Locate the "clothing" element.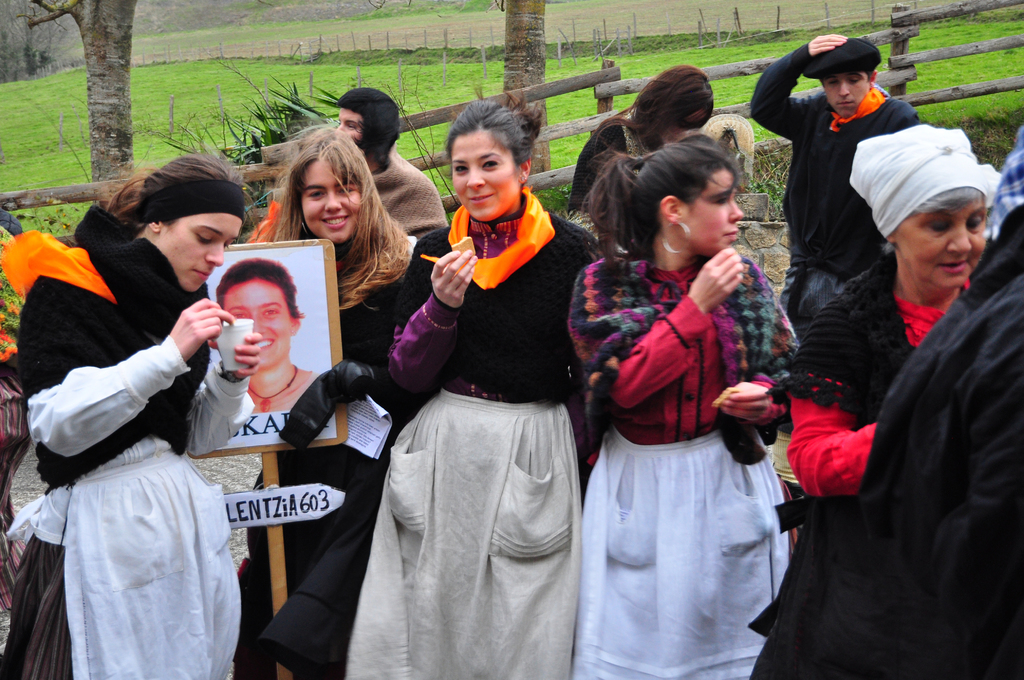
Element bbox: (left=787, top=275, right=1023, bottom=651).
